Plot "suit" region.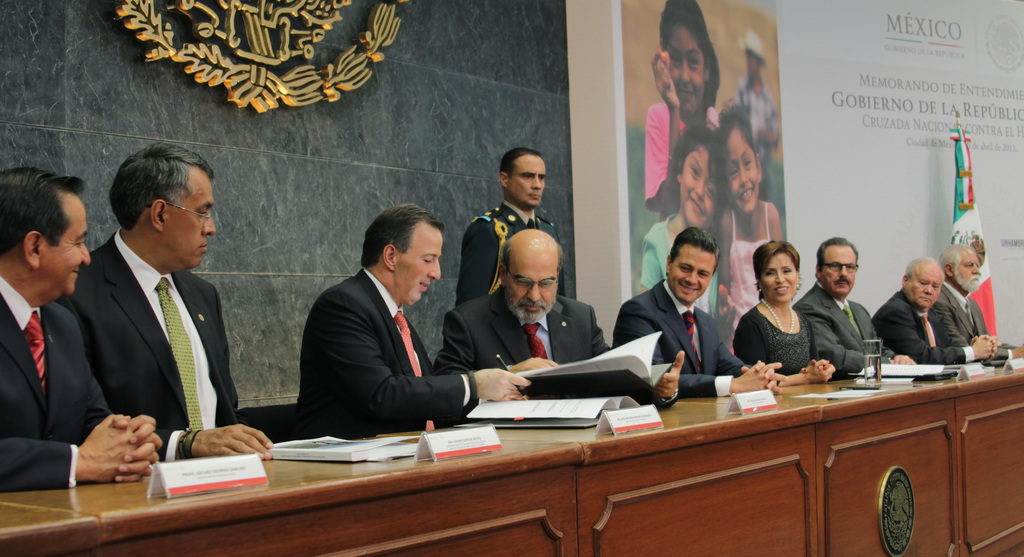
Plotted at 295/268/471/440.
